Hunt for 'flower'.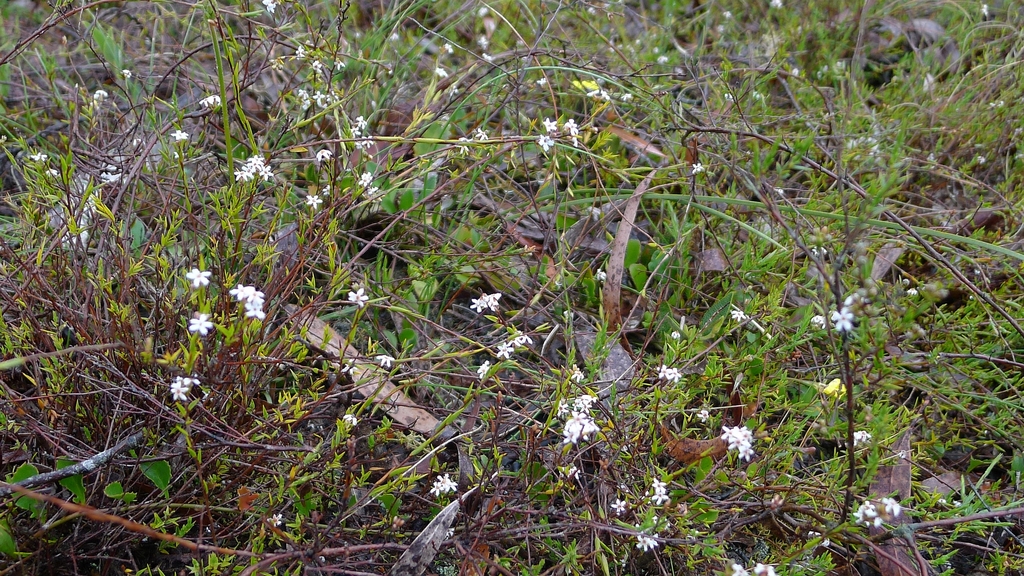
Hunted down at pyautogui.locateOnScreen(493, 345, 510, 361).
